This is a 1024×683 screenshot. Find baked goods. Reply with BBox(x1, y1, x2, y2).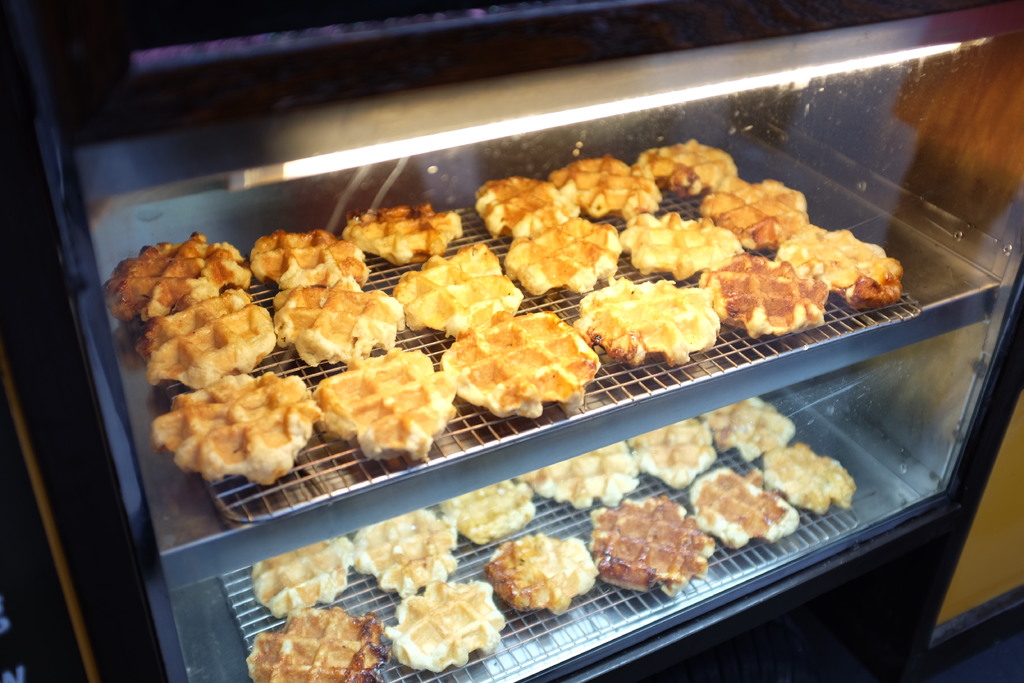
BBox(445, 311, 627, 440).
